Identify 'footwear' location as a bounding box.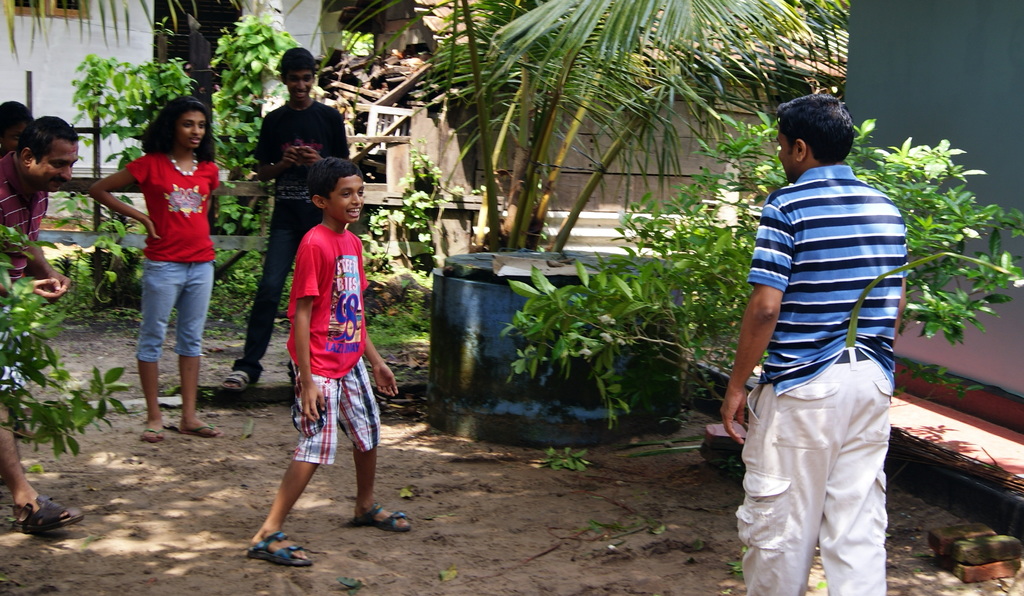
[x1=177, y1=420, x2=226, y2=438].
